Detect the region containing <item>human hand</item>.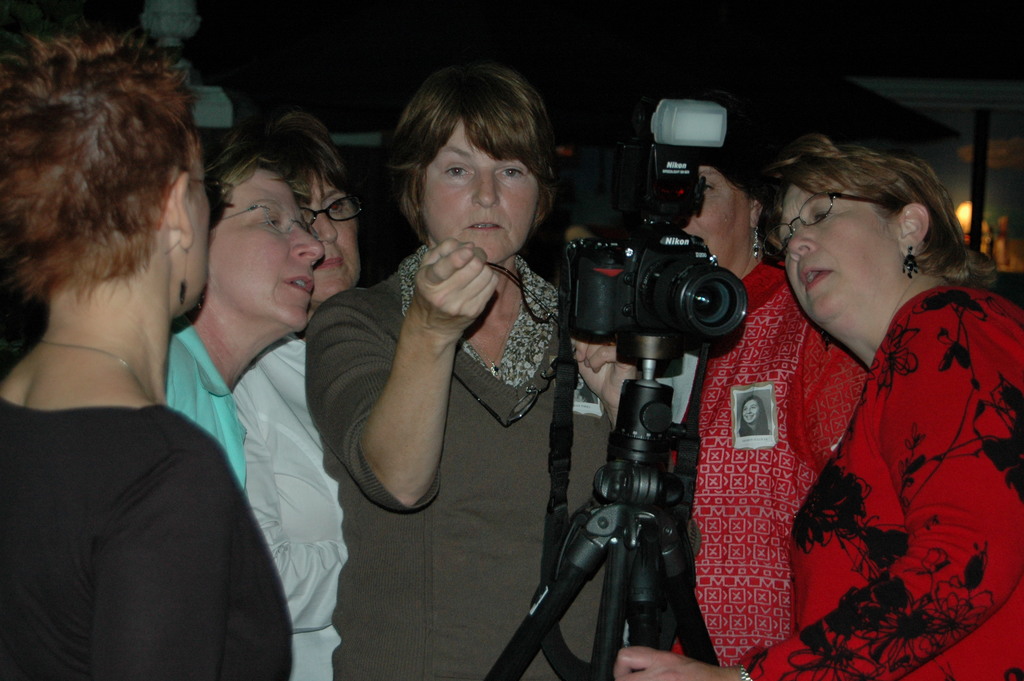
box=[415, 241, 506, 325].
